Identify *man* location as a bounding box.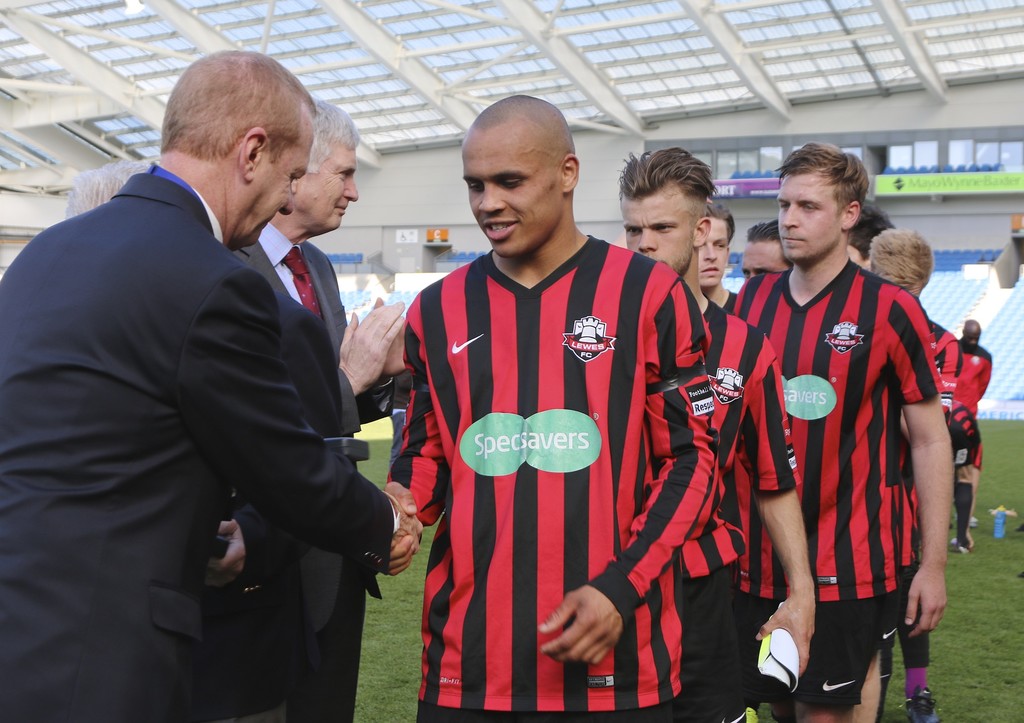
rect(223, 87, 405, 722).
